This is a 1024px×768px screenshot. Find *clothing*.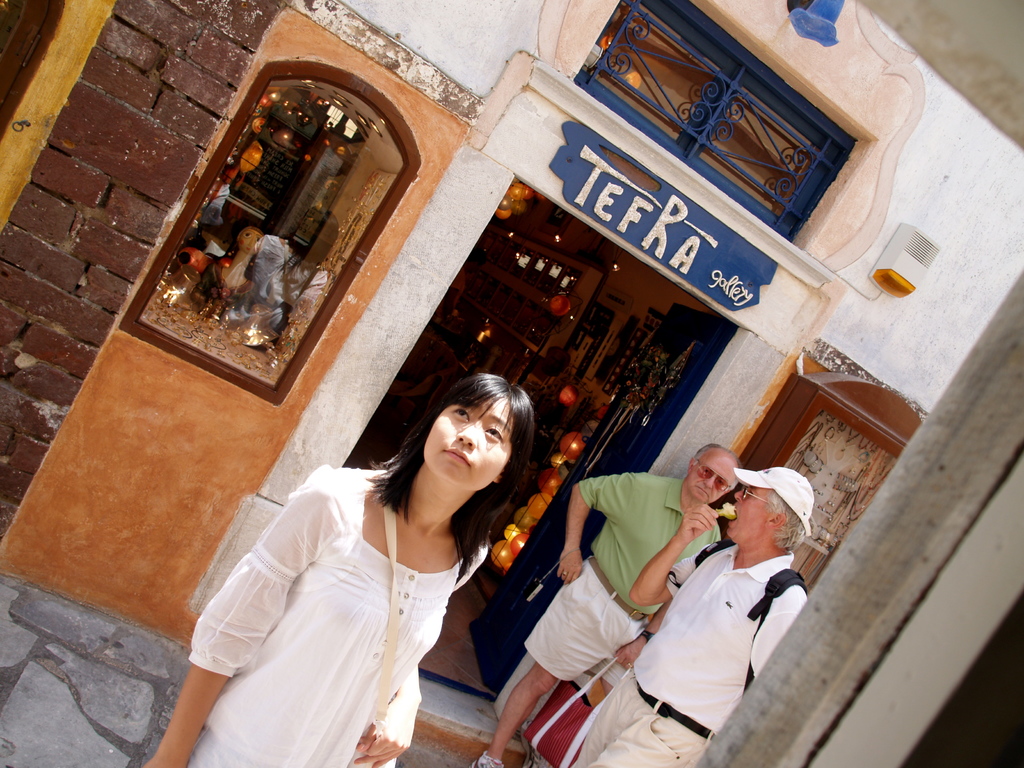
Bounding box: 182:463:488:767.
